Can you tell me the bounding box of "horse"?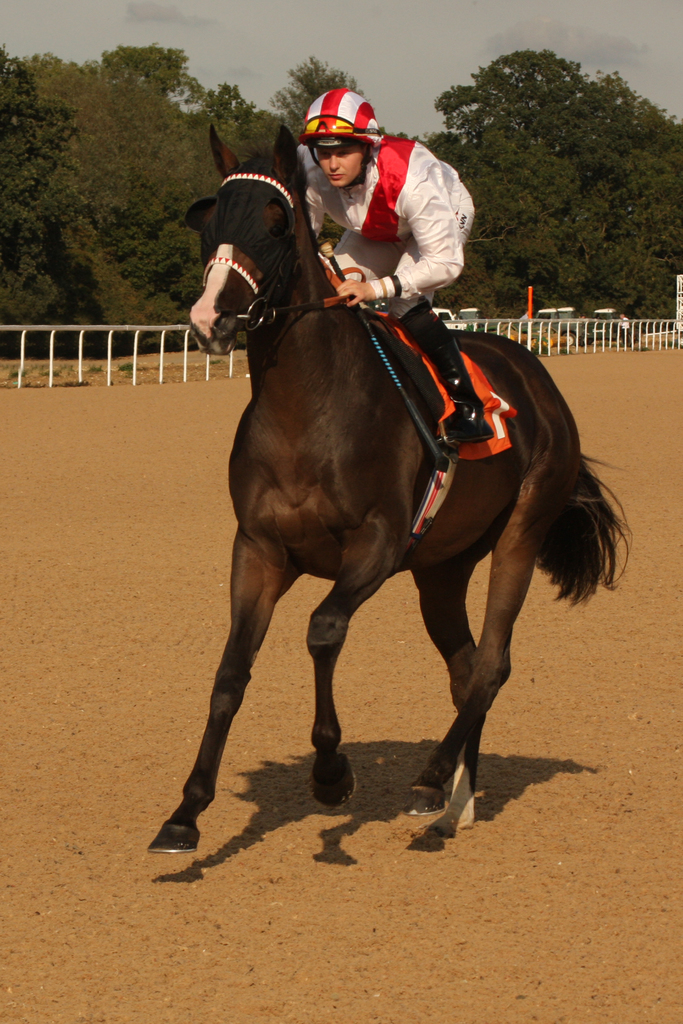
l=138, t=125, r=632, b=858.
